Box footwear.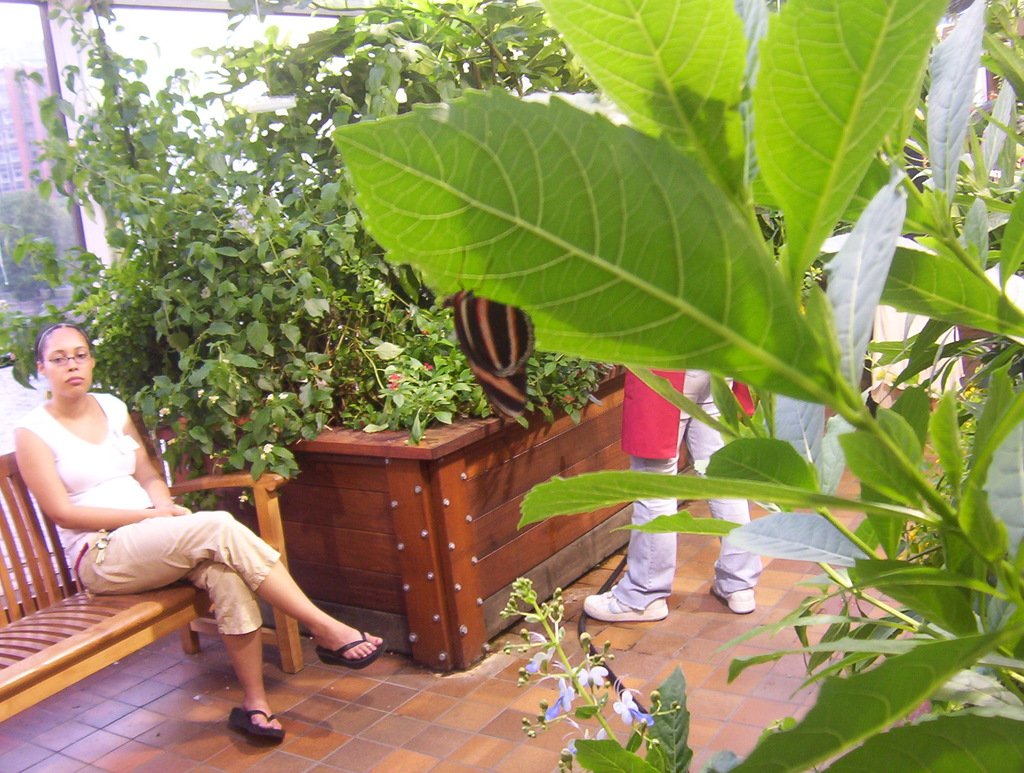
(228,712,295,747).
